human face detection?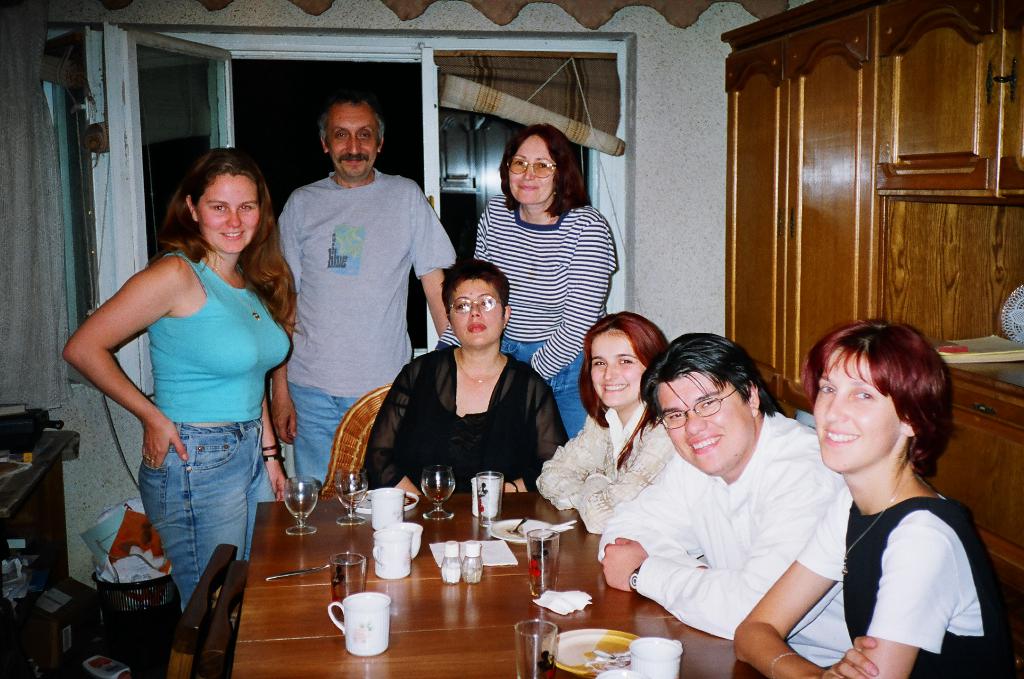
[x1=330, y1=103, x2=378, y2=179]
